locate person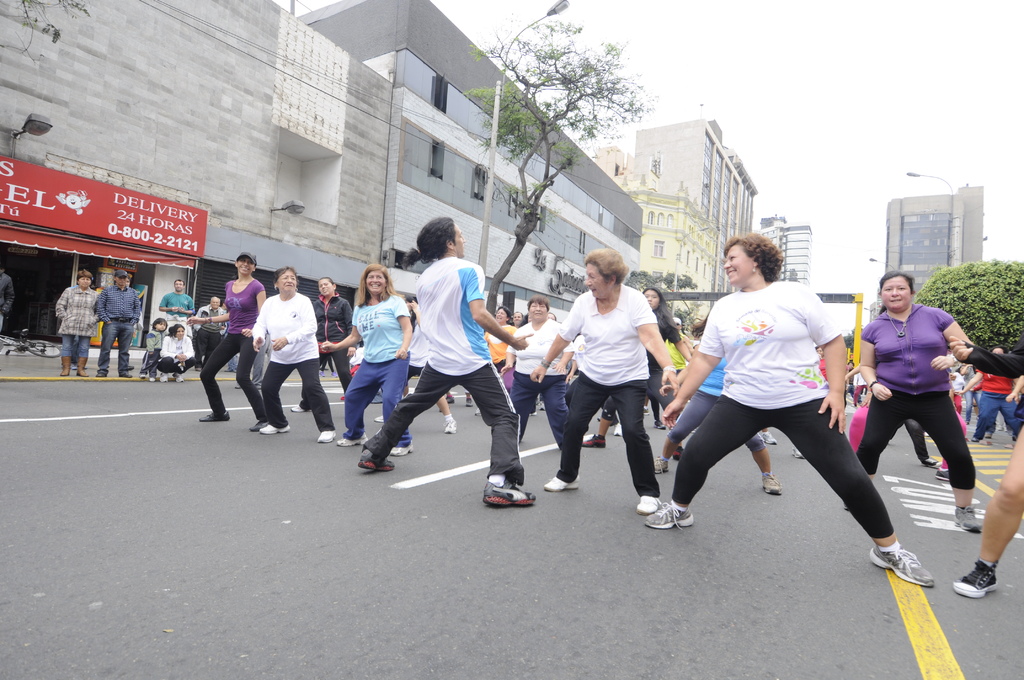
select_region(316, 275, 355, 389)
